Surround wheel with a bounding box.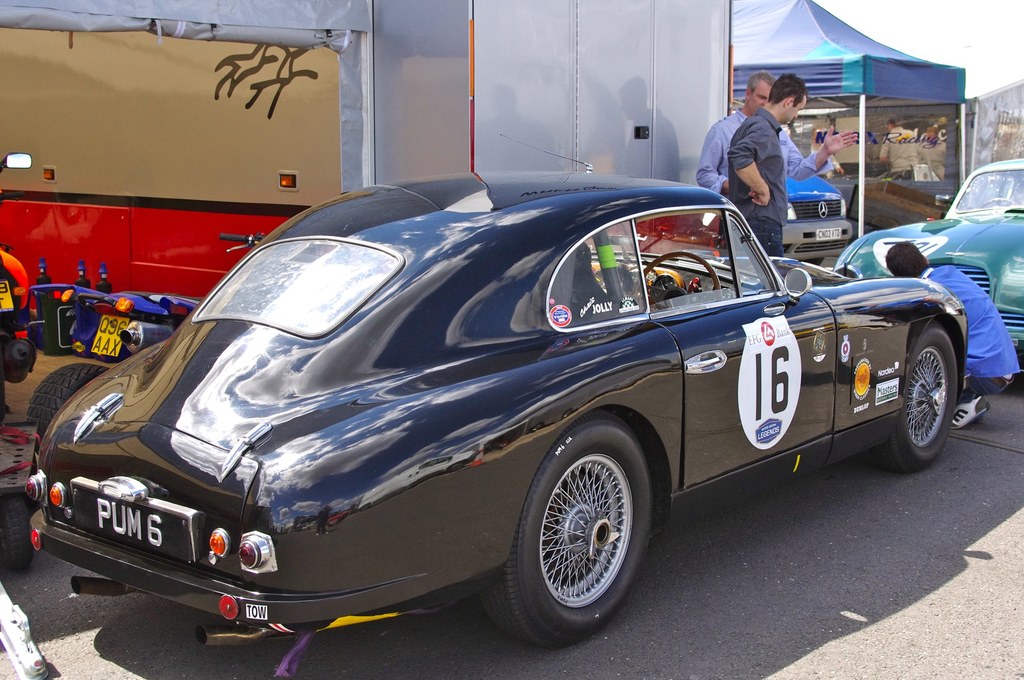
868/321/967/475.
